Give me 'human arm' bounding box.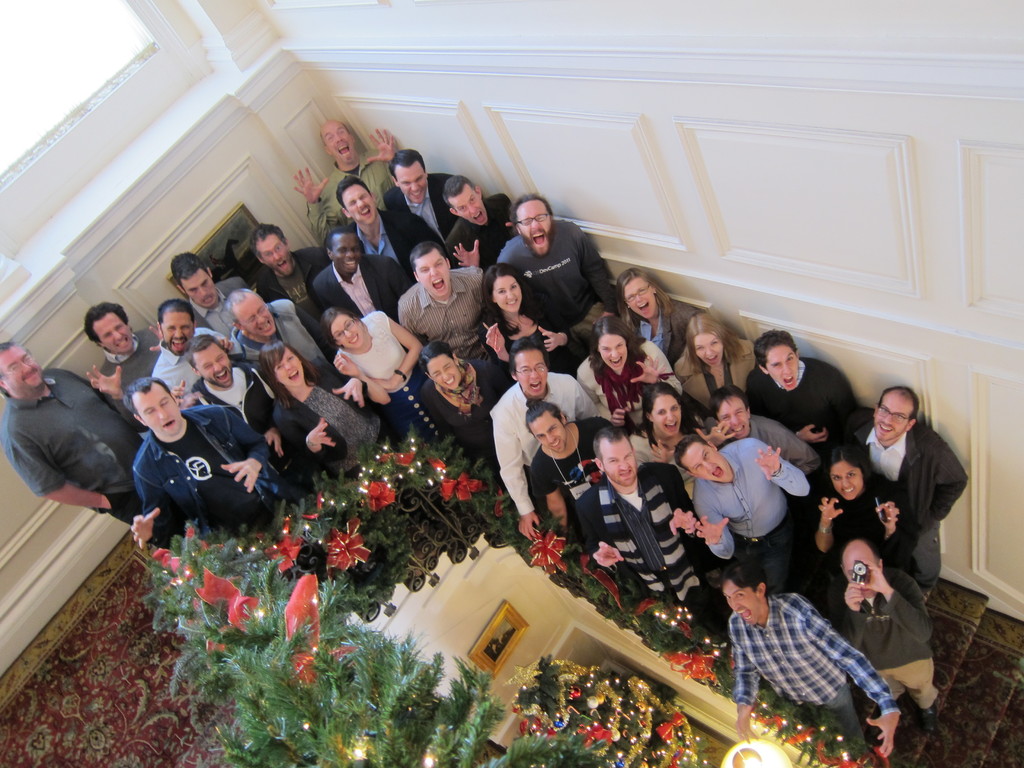
803:476:845:565.
